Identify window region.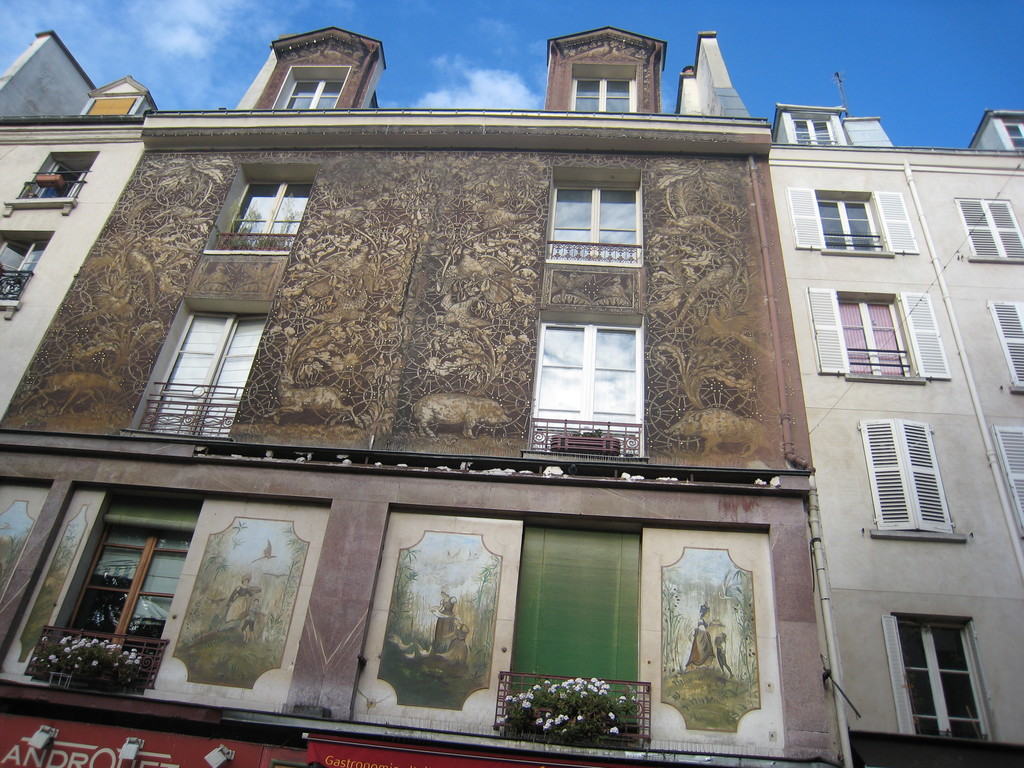
Region: 214,162,305,248.
